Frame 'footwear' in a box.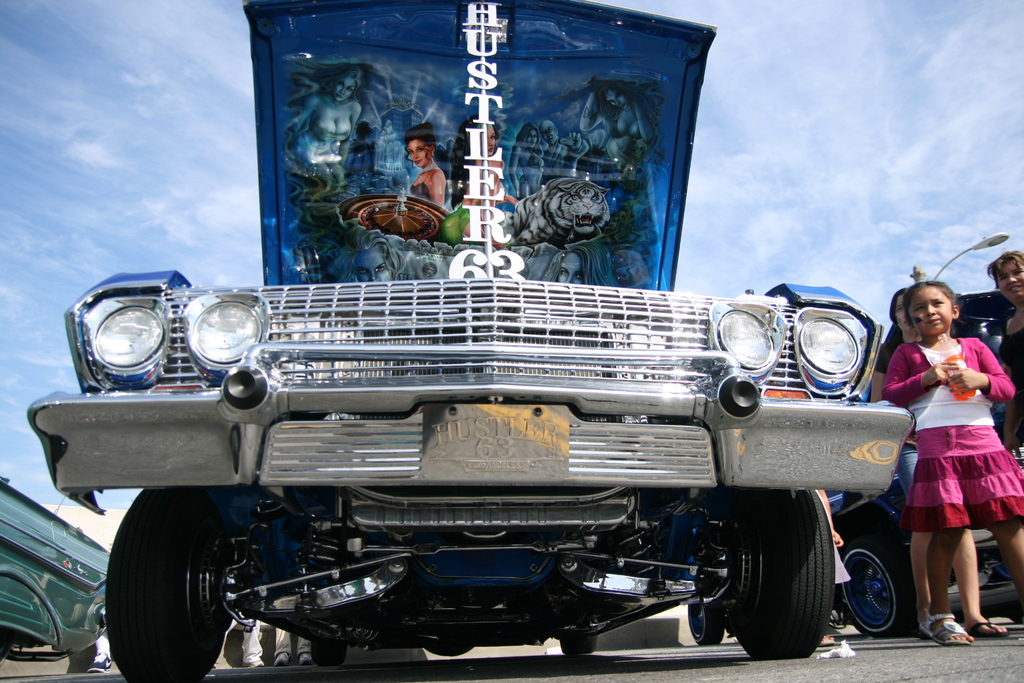
(300, 652, 311, 671).
